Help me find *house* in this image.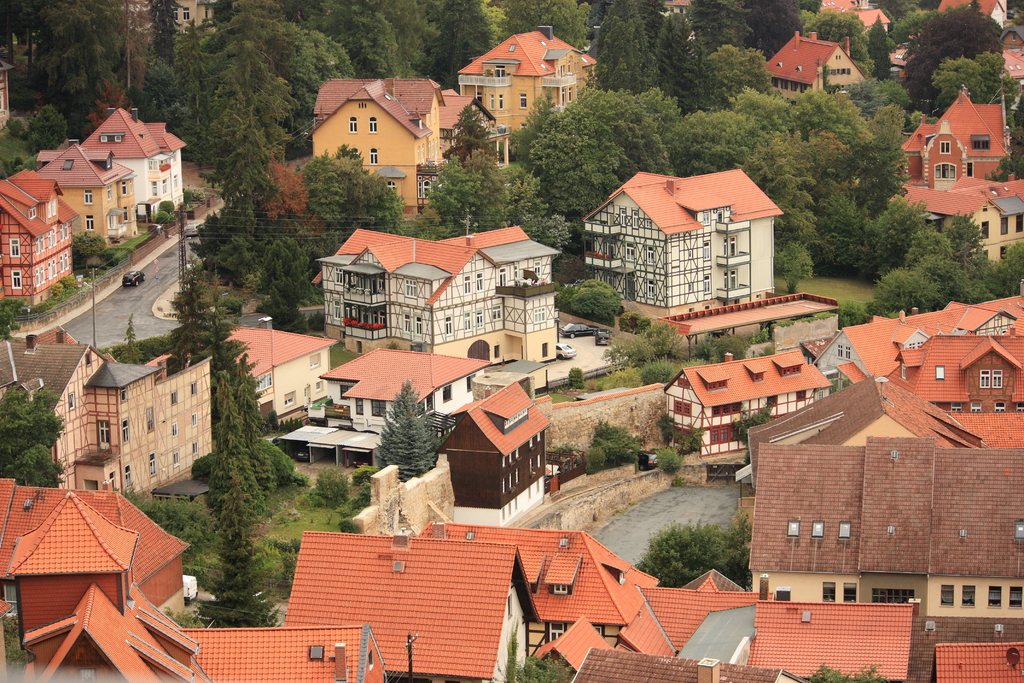
Found it: 81 107 187 224.
